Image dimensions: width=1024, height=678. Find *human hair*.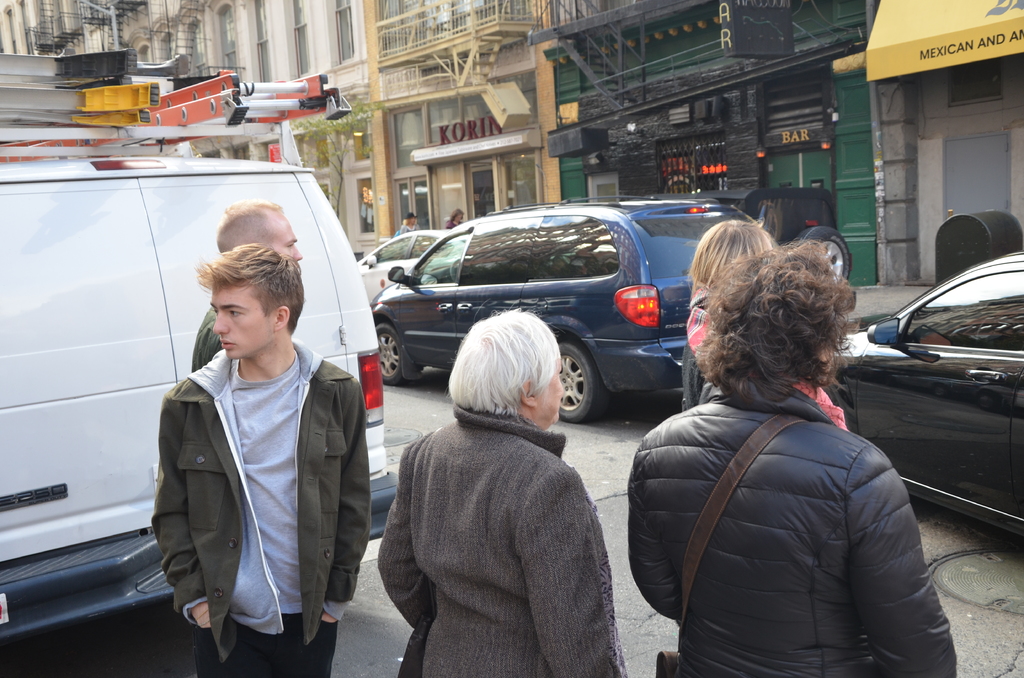
detection(200, 231, 305, 328).
